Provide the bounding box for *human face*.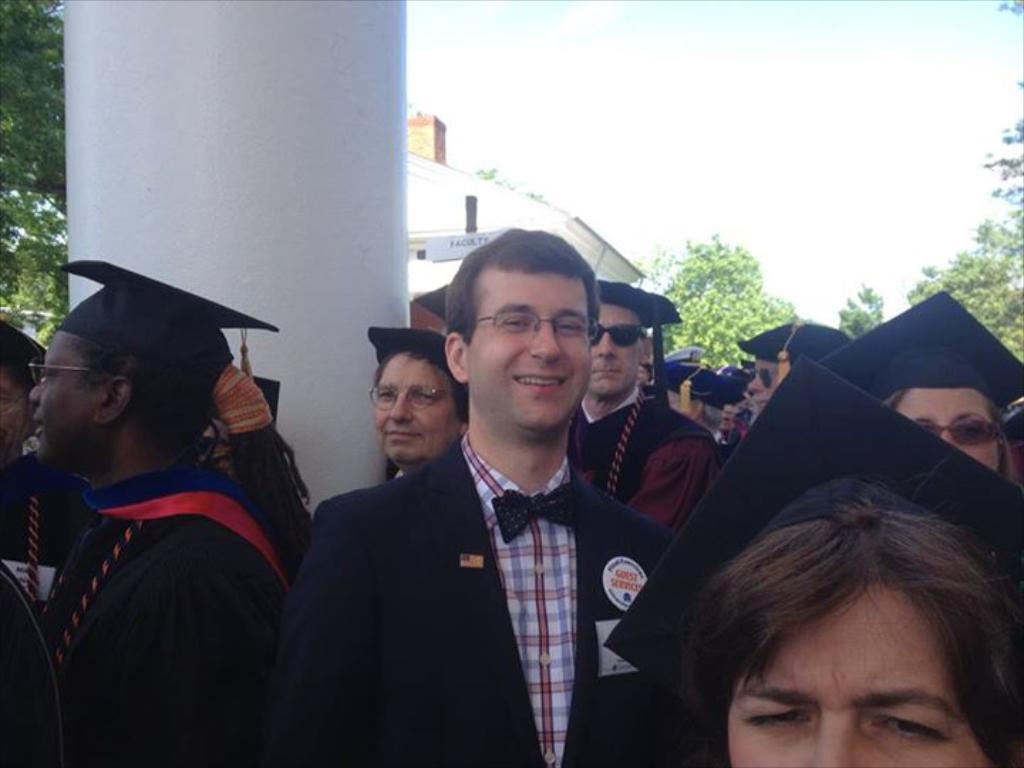
l=0, t=354, r=34, b=448.
